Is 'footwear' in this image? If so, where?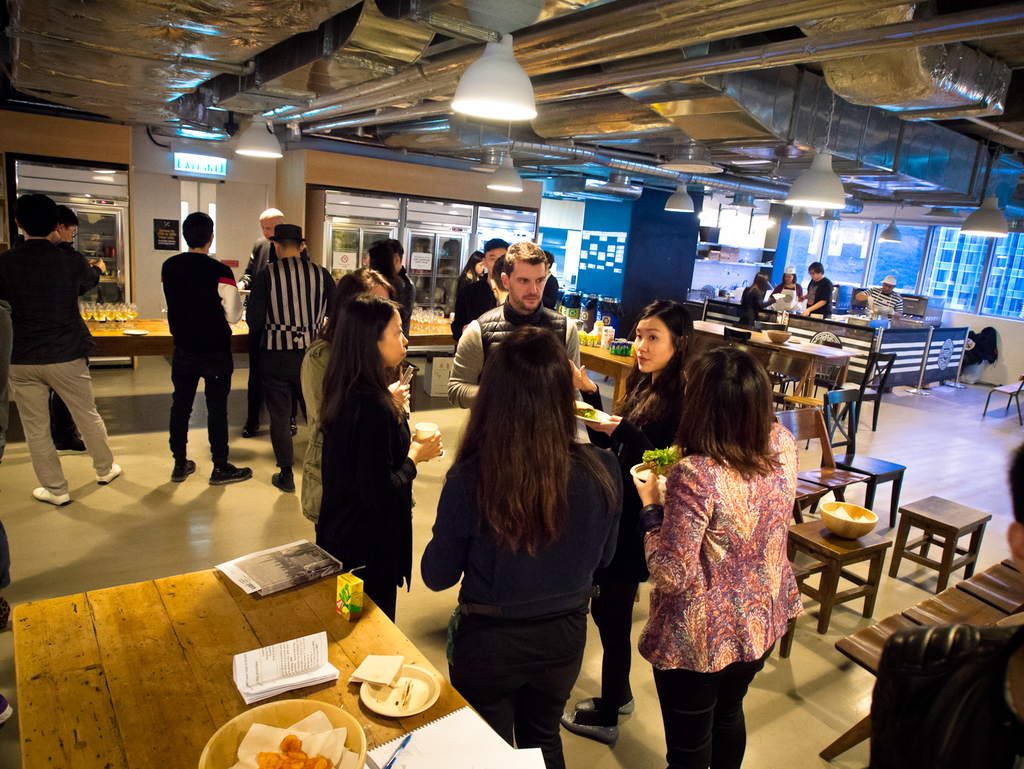
Yes, at crop(205, 458, 253, 482).
